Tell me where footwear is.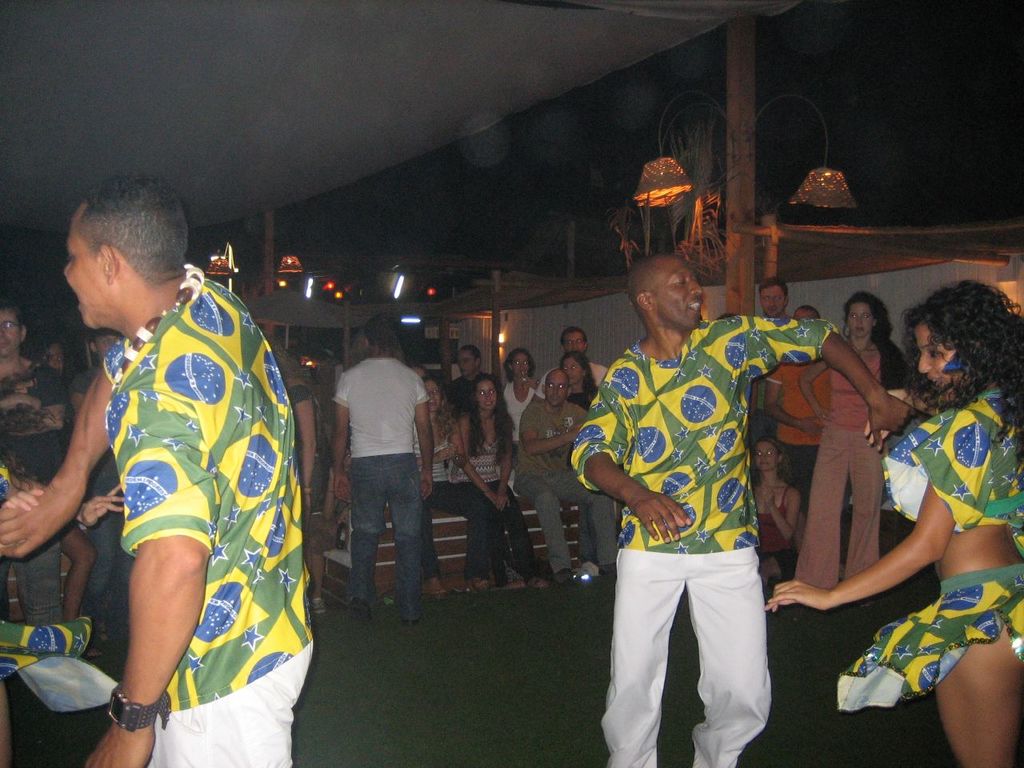
footwear is at pyautogui.locateOnScreen(306, 594, 328, 614).
